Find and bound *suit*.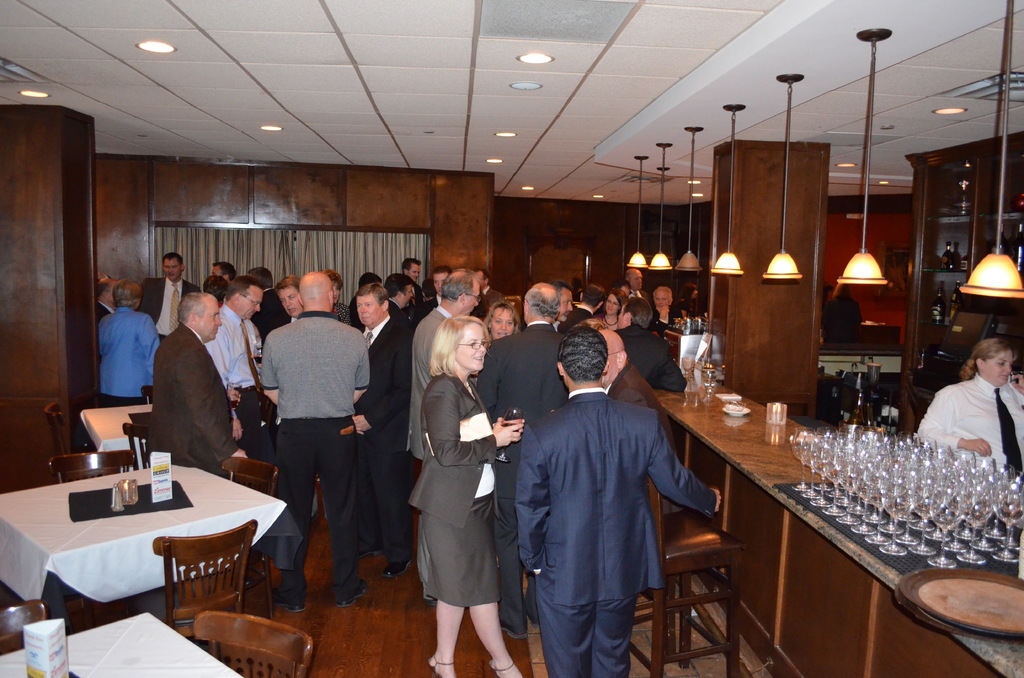
Bound: x1=248 y1=289 x2=292 y2=351.
